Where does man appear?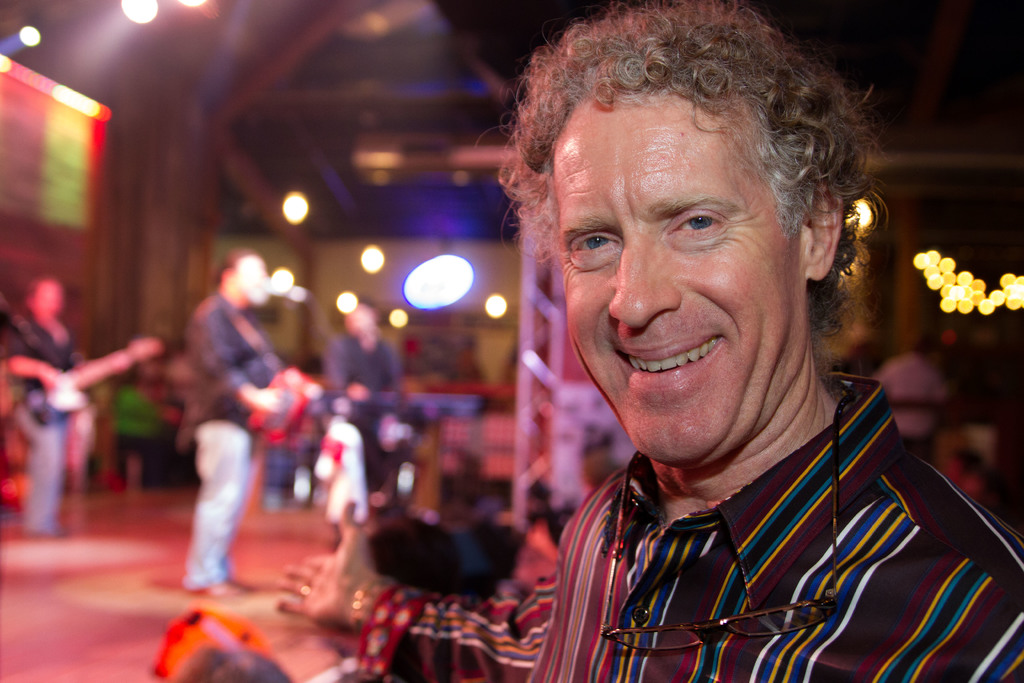
Appears at 274 0 1023 682.
